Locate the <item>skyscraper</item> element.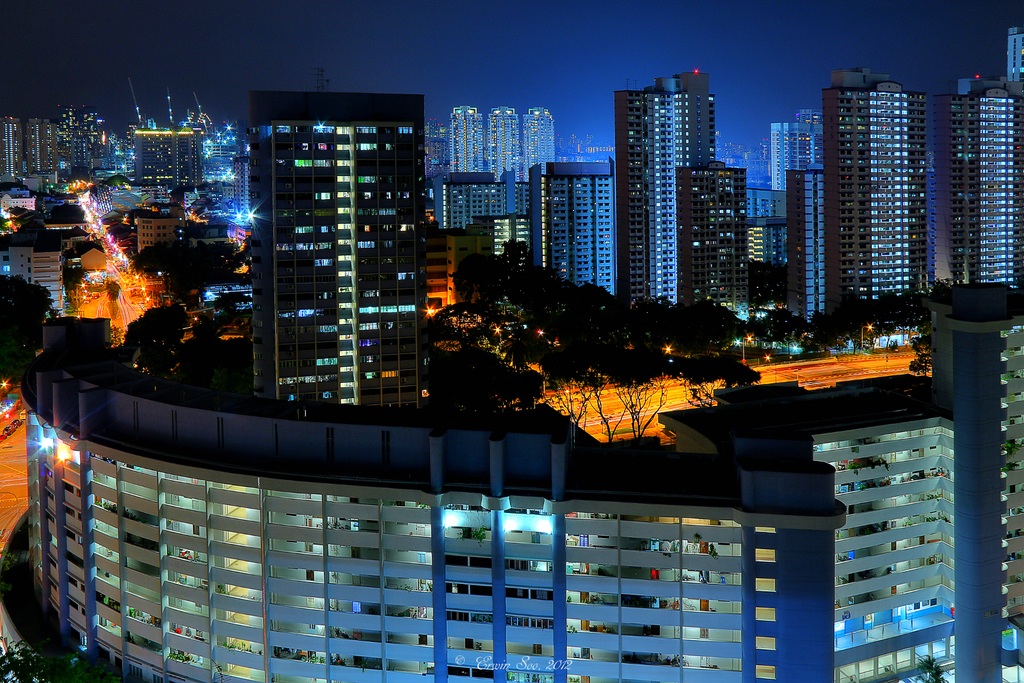
Element bbox: box=[768, 124, 815, 188].
